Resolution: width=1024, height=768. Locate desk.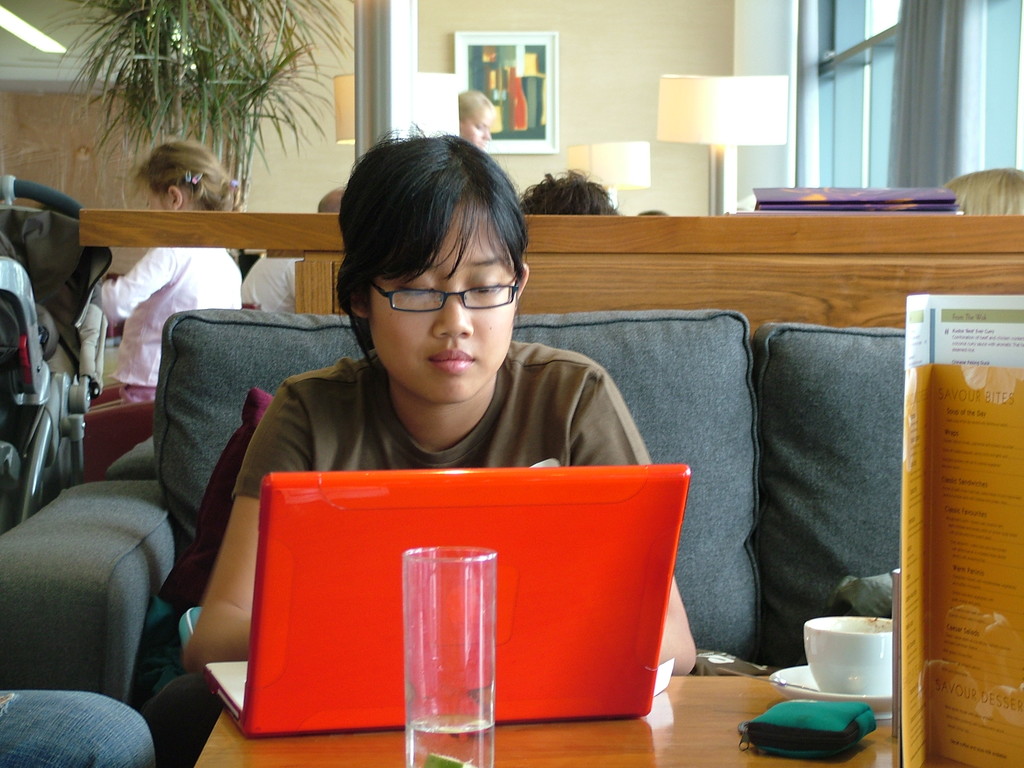
box(194, 676, 894, 767).
